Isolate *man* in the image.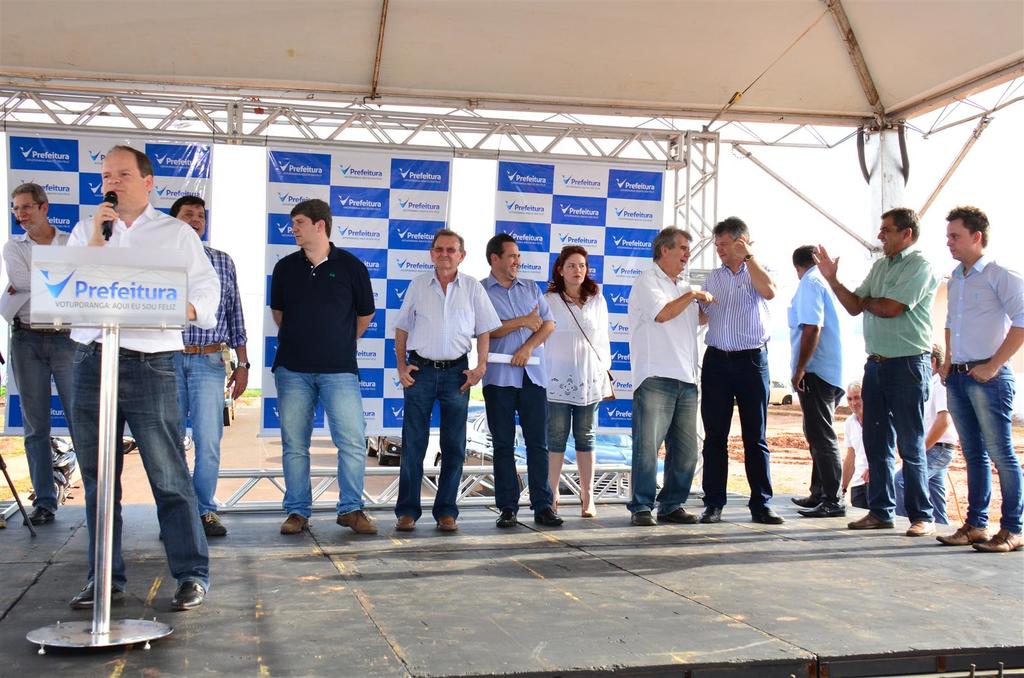
Isolated region: 0,182,74,532.
